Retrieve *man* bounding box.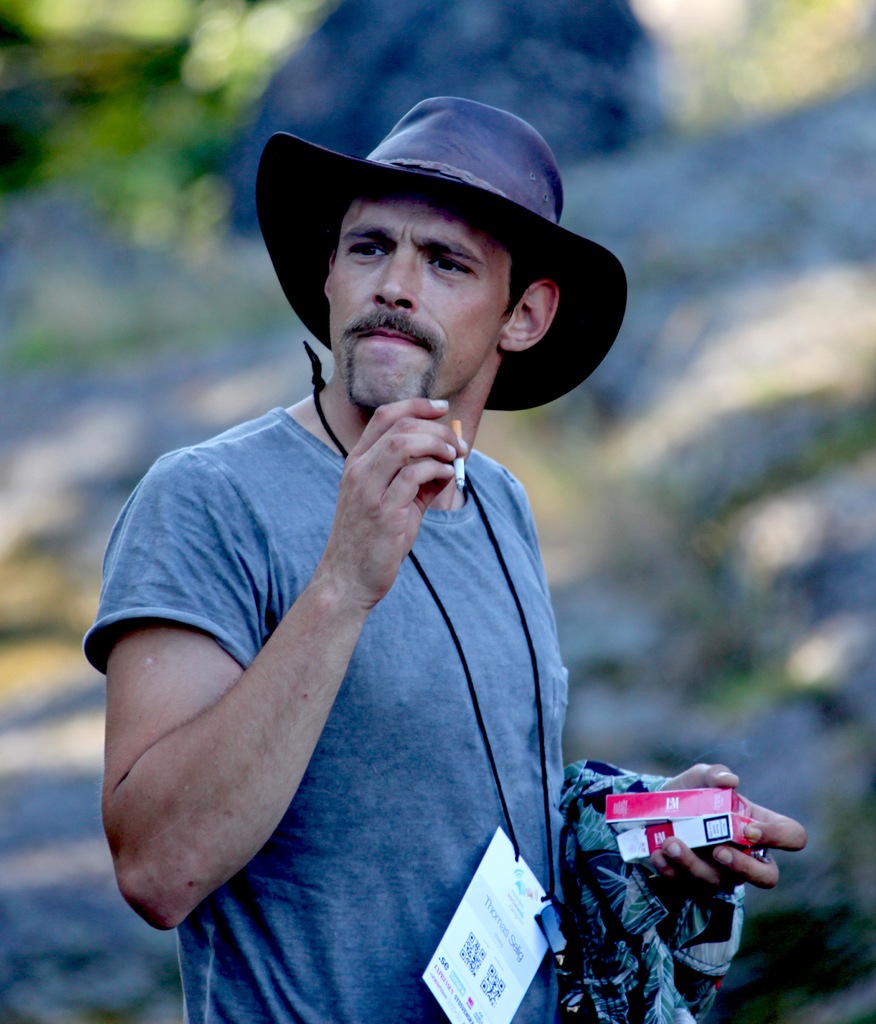
Bounding box: region(86, 61, 731, 1000).
